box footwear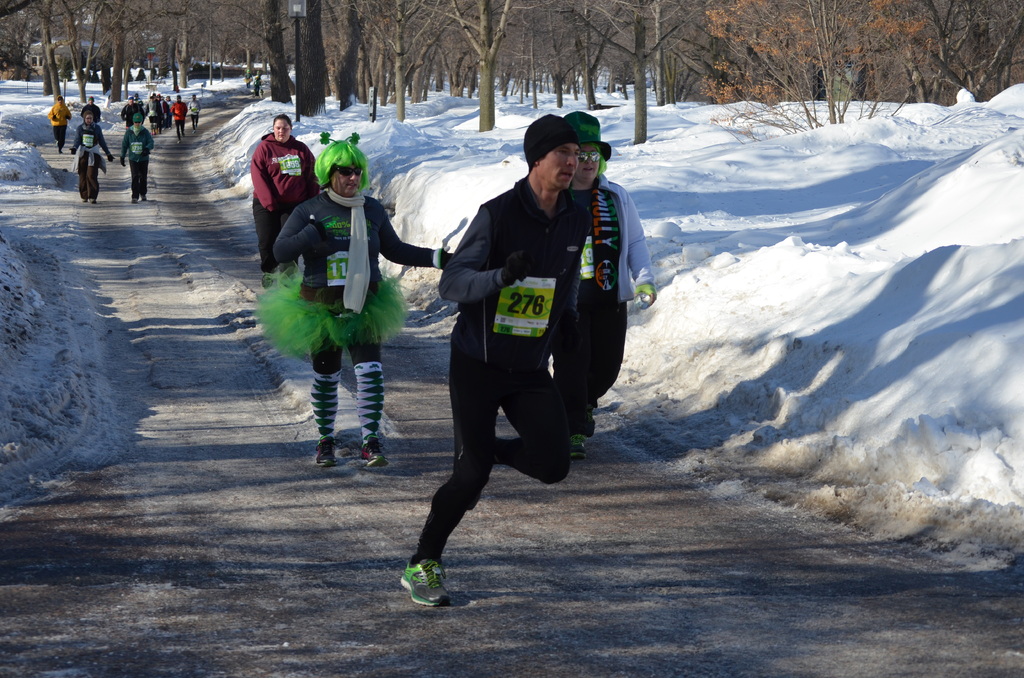
locate(90, 199, 98, 206)
